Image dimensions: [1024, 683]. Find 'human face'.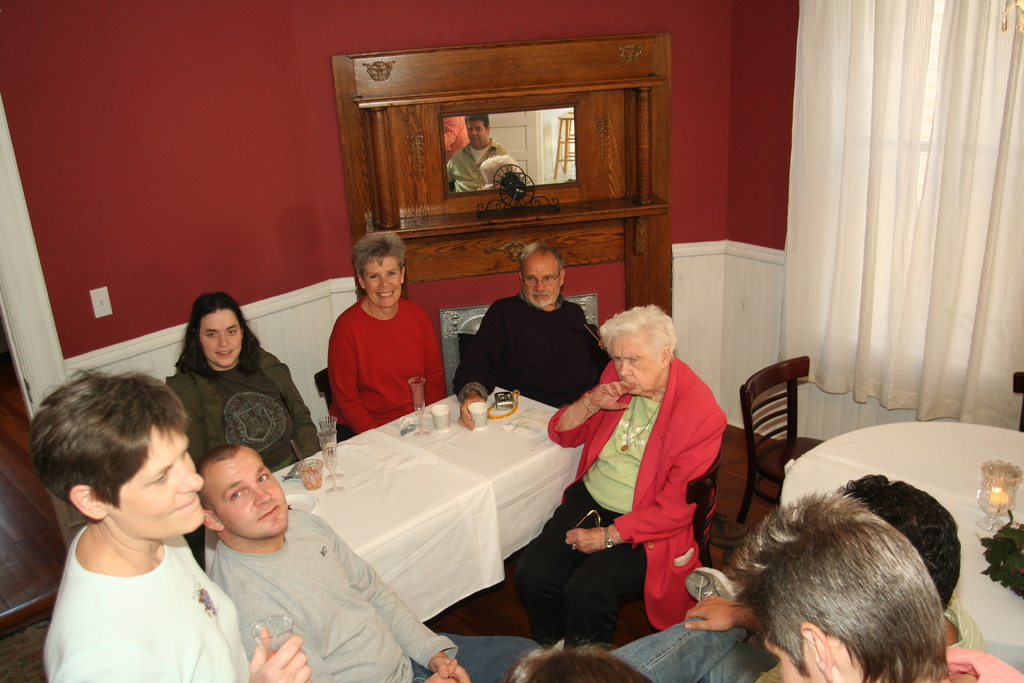
365, 258, 405, 309.
